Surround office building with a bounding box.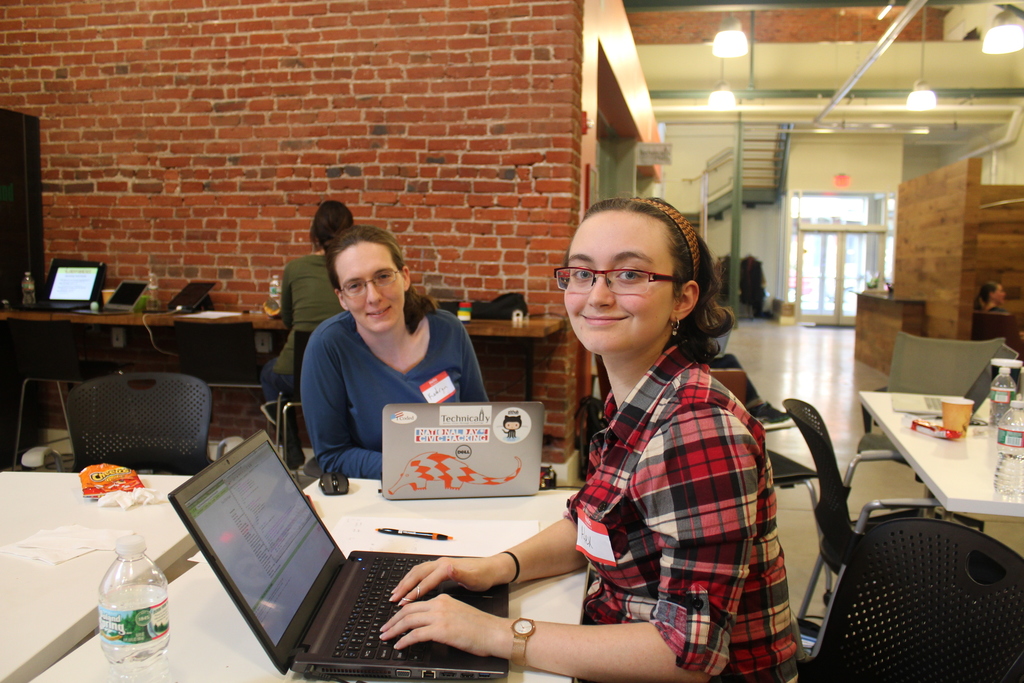
0:0:1023:682.
